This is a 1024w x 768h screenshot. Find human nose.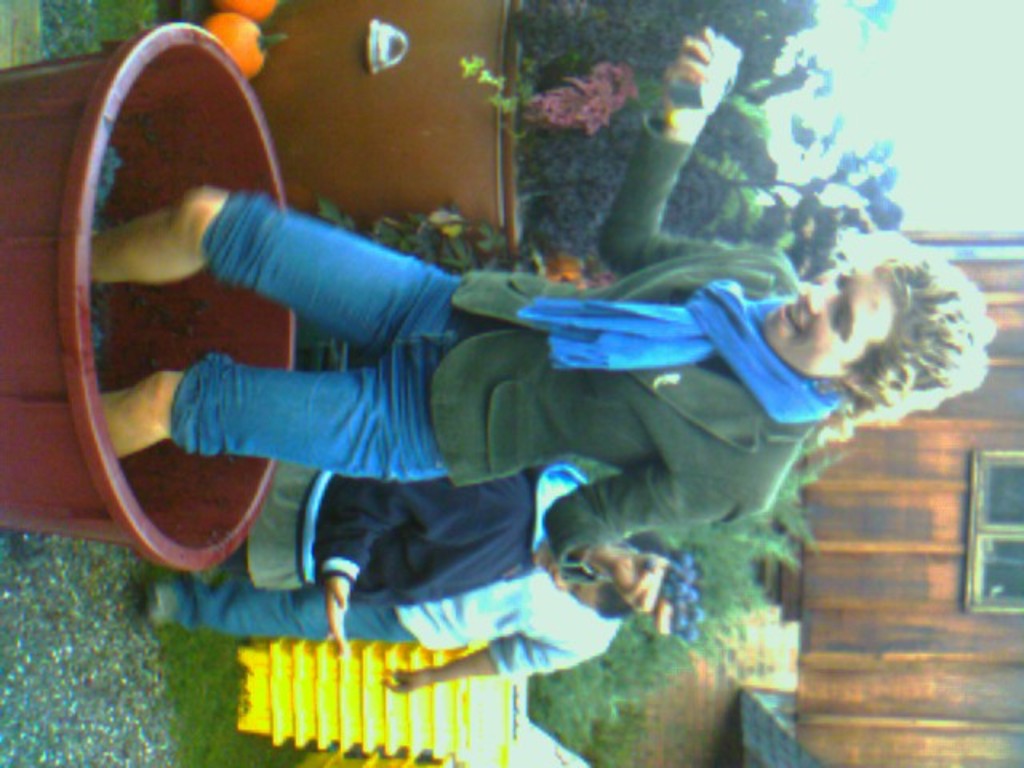
Bounding box: (left=554, top=574, right=566, bottom=587).
